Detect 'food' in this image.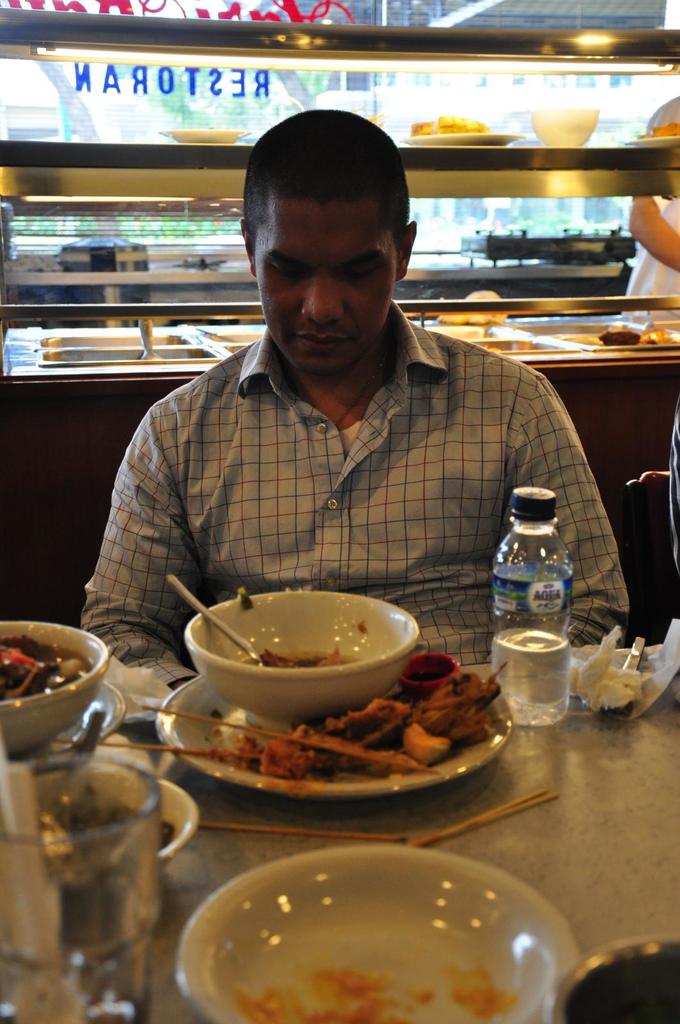
Detection: l=236, t=585, r=255, b=612.
